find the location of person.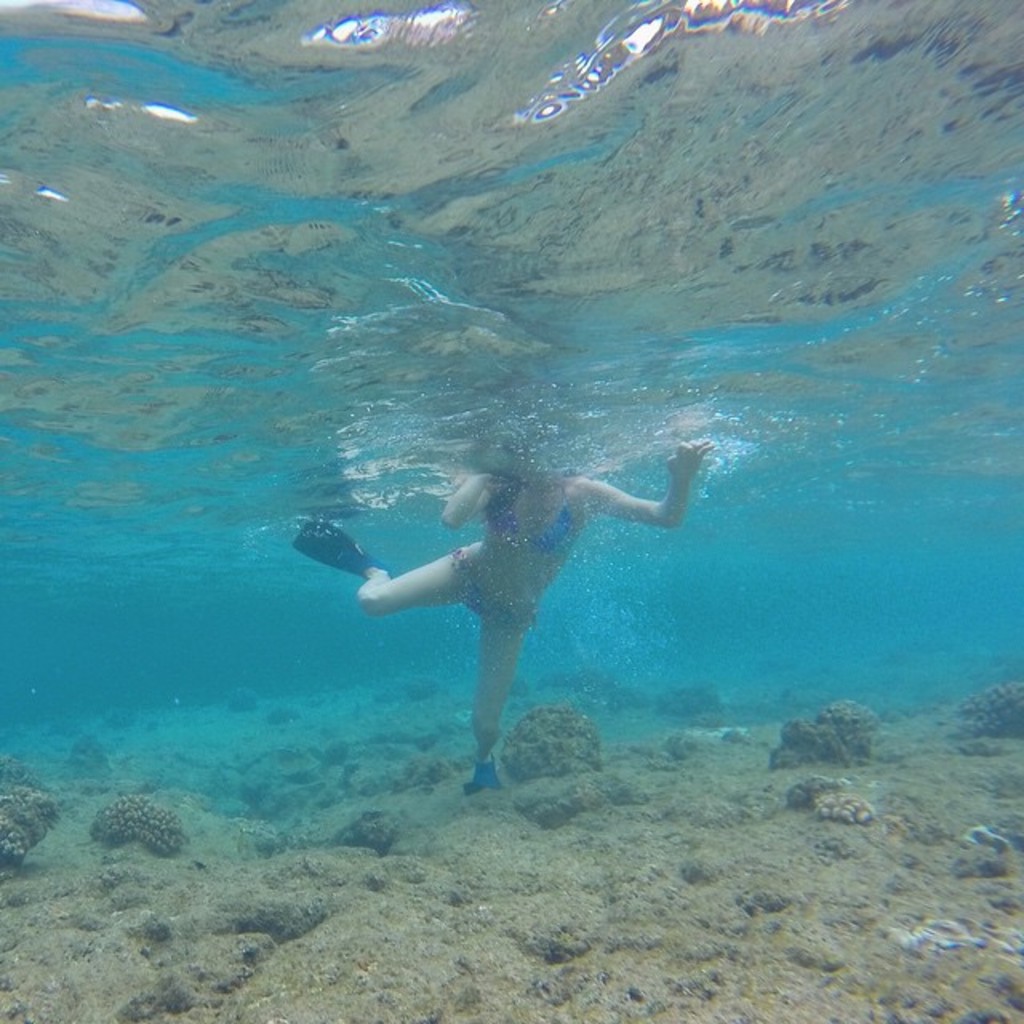
Location: box(310, 410, 741, 866).
